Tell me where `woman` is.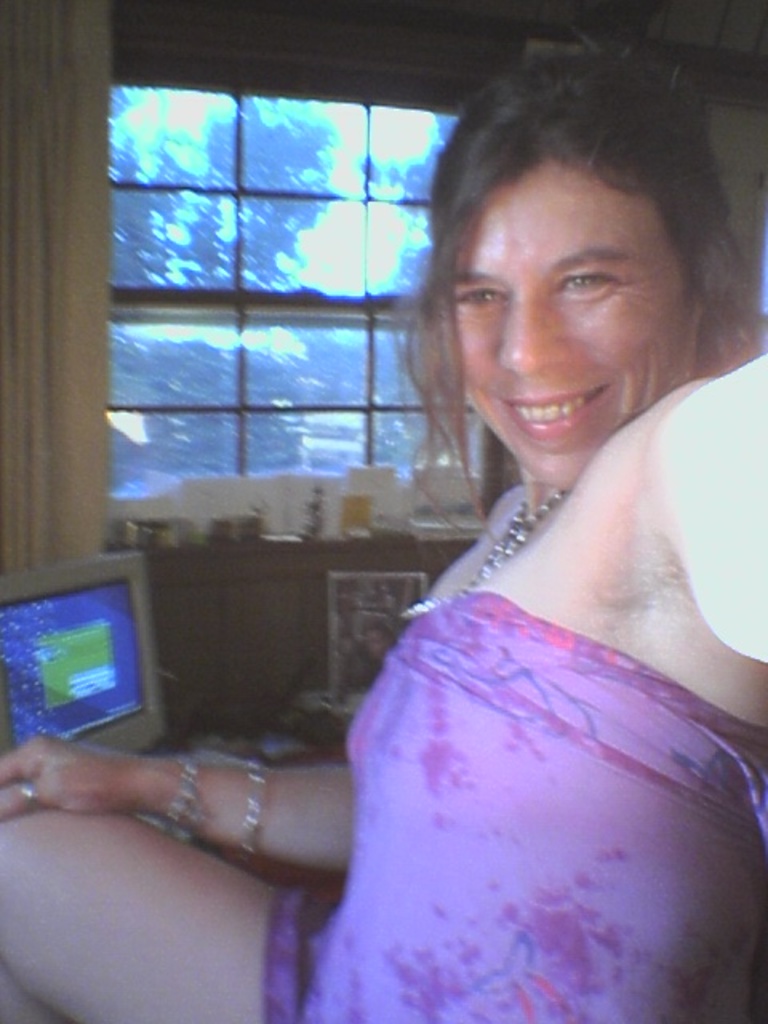
`woman` is at bbox=[240, 110, 749, 1006].
